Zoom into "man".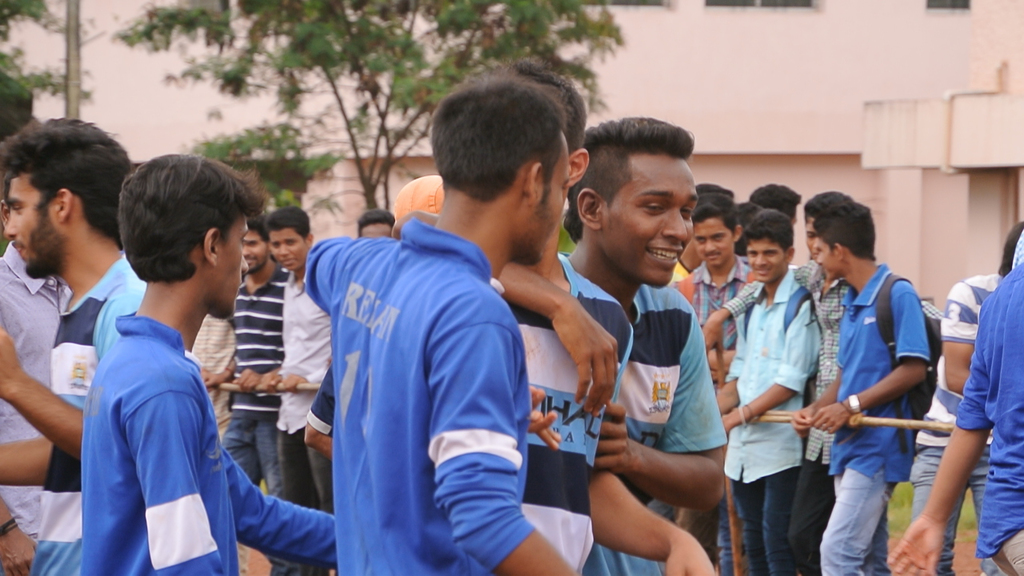
Zoom target: bbox=(909, 222, 1023, 575).
